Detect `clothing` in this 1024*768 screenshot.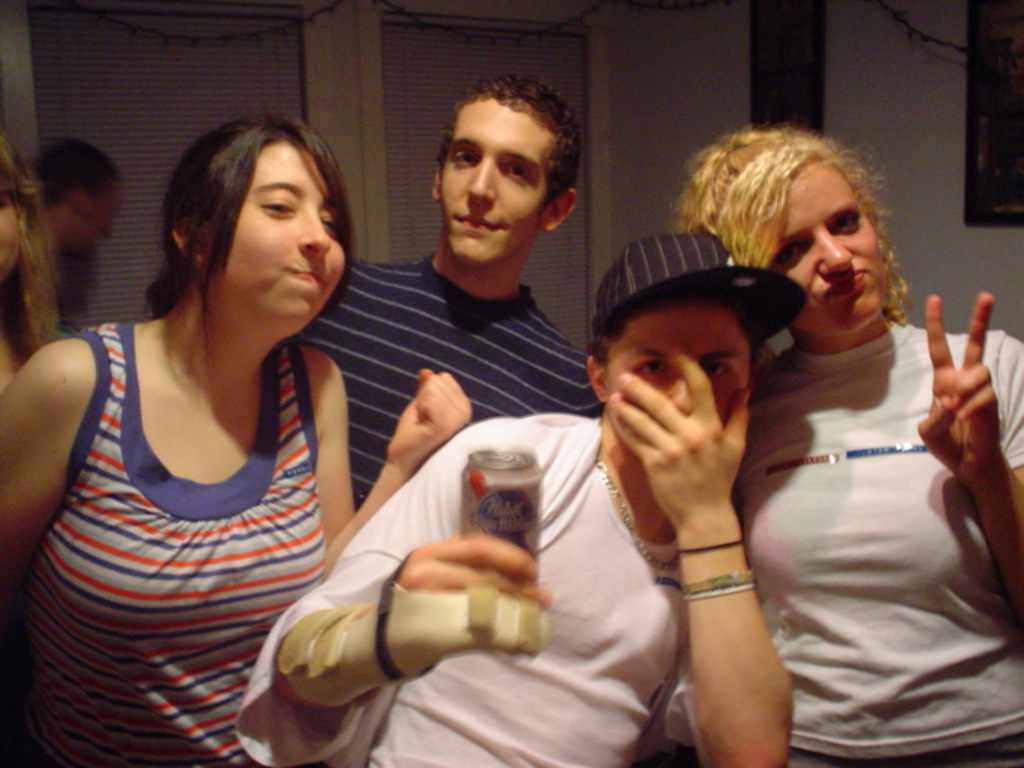
Detection: pyautogui.locateOnScreen(315, 239, 611, 479).
